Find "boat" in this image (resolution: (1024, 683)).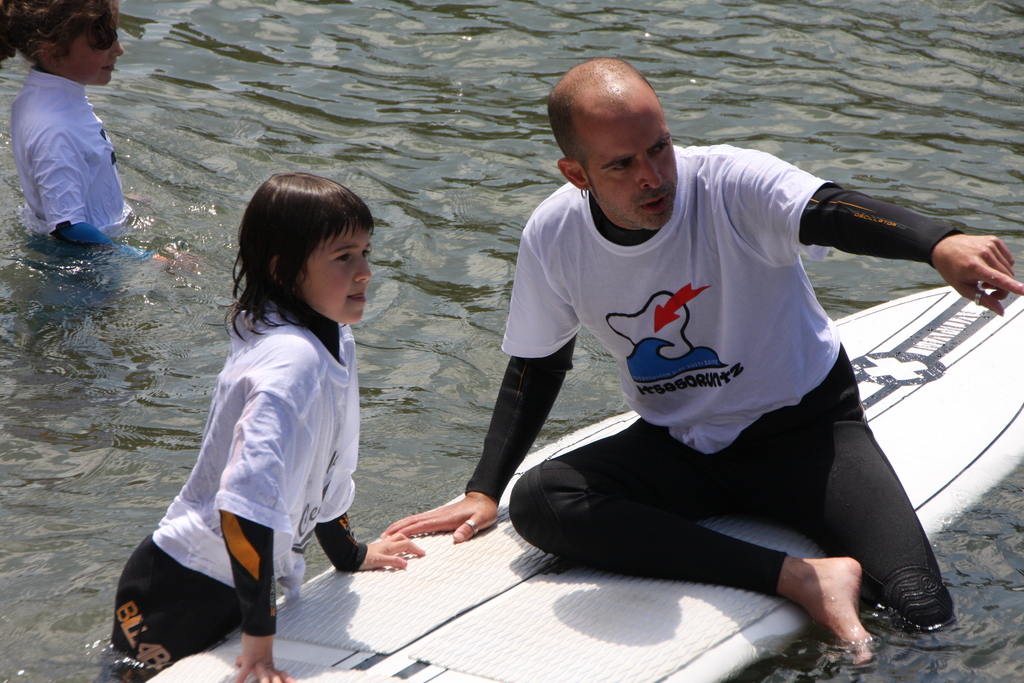
x1=150, y1=285, x2=1023, y2=682.
